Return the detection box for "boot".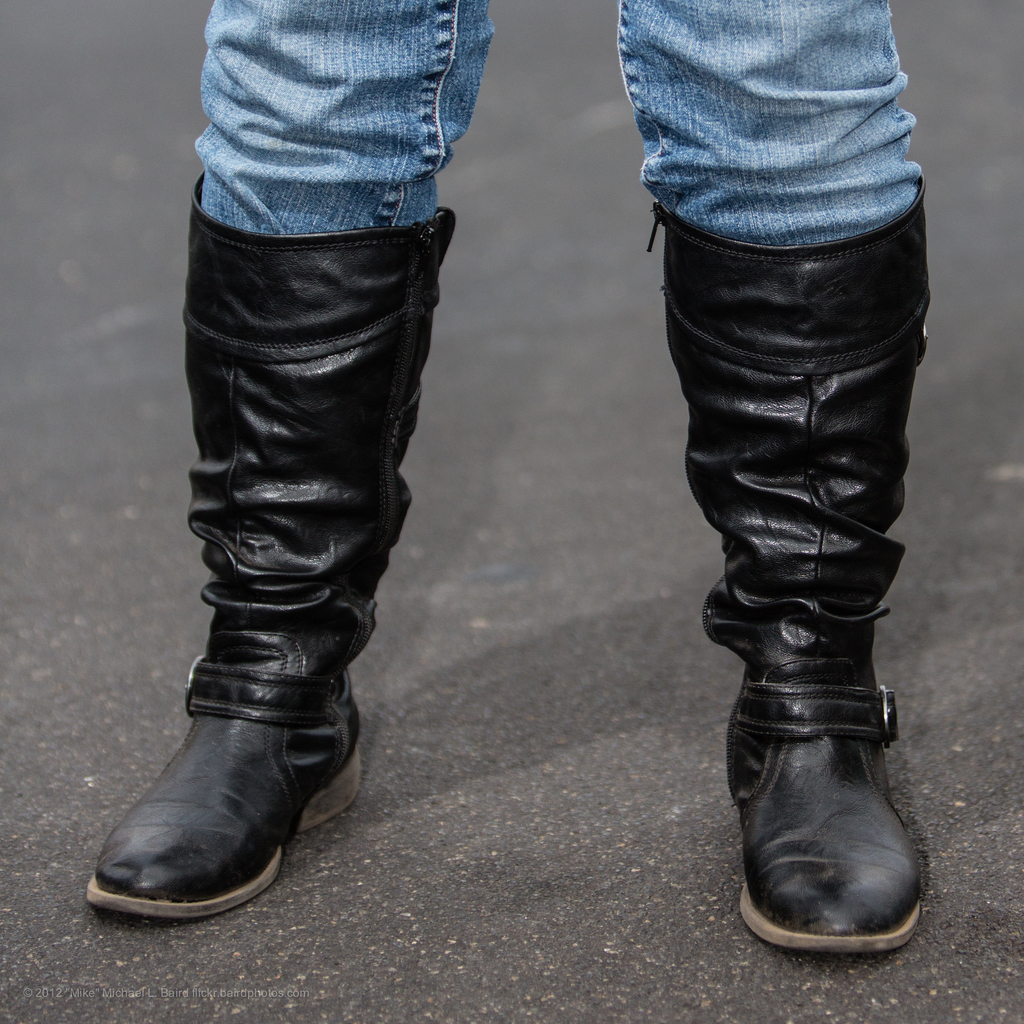
rect(82, 171, 456, 920).
